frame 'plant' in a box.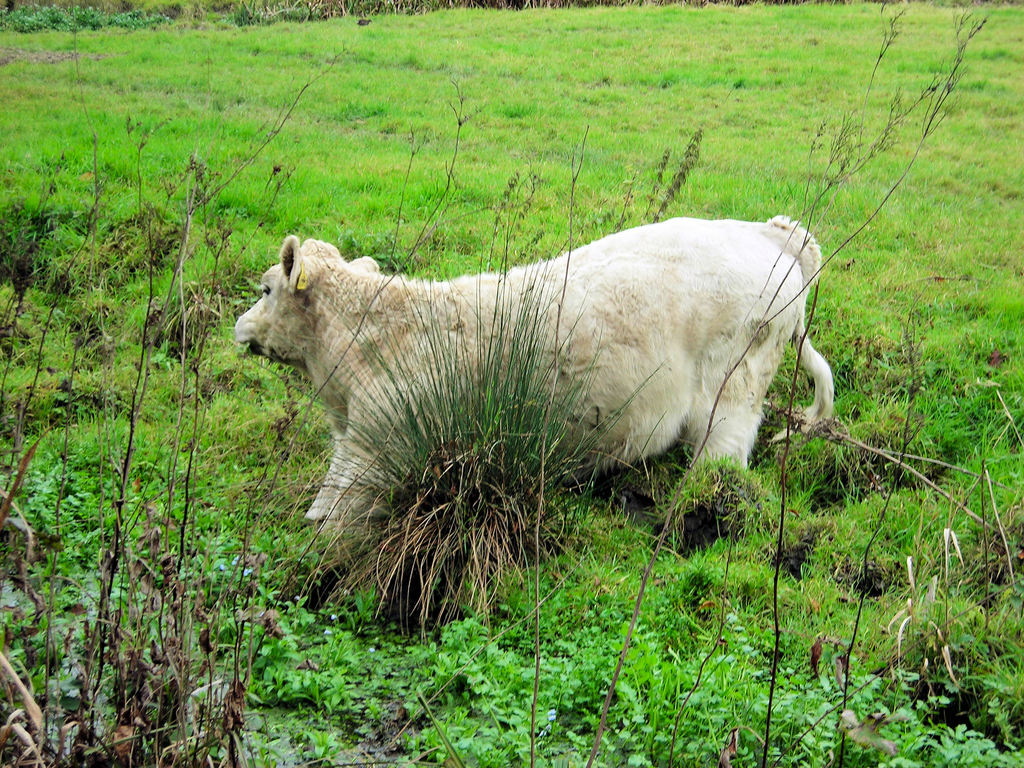
locate(0, 193, 61, 292).
